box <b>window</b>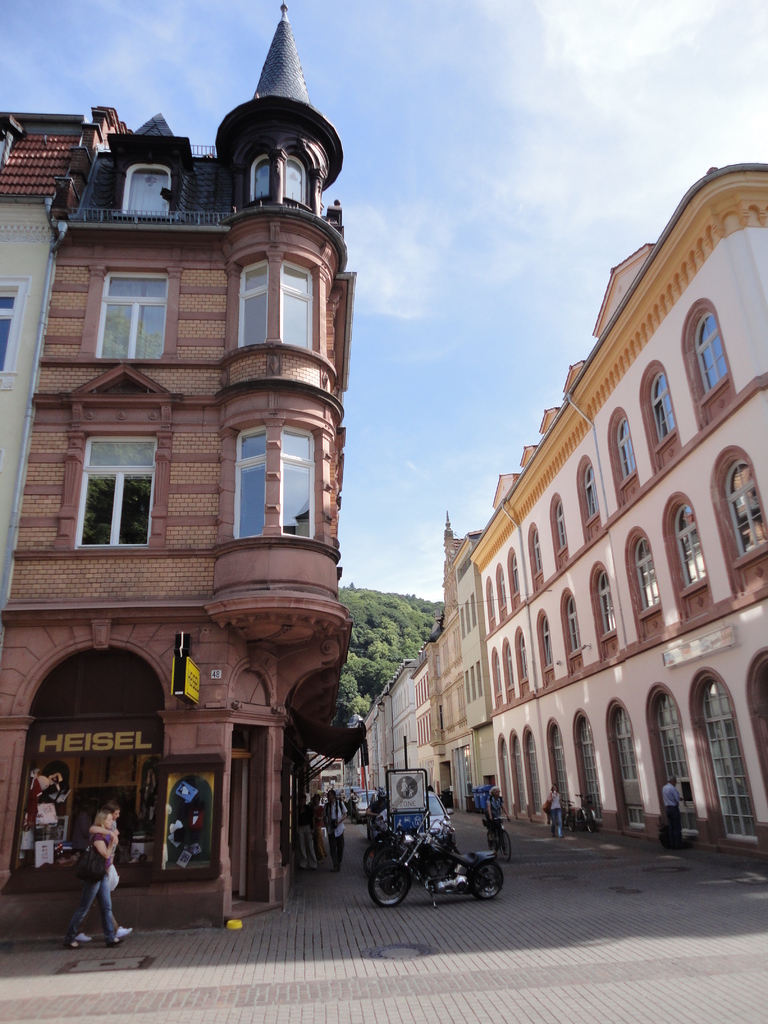
[x1=579, y1=462, x2=600, y2=534]
